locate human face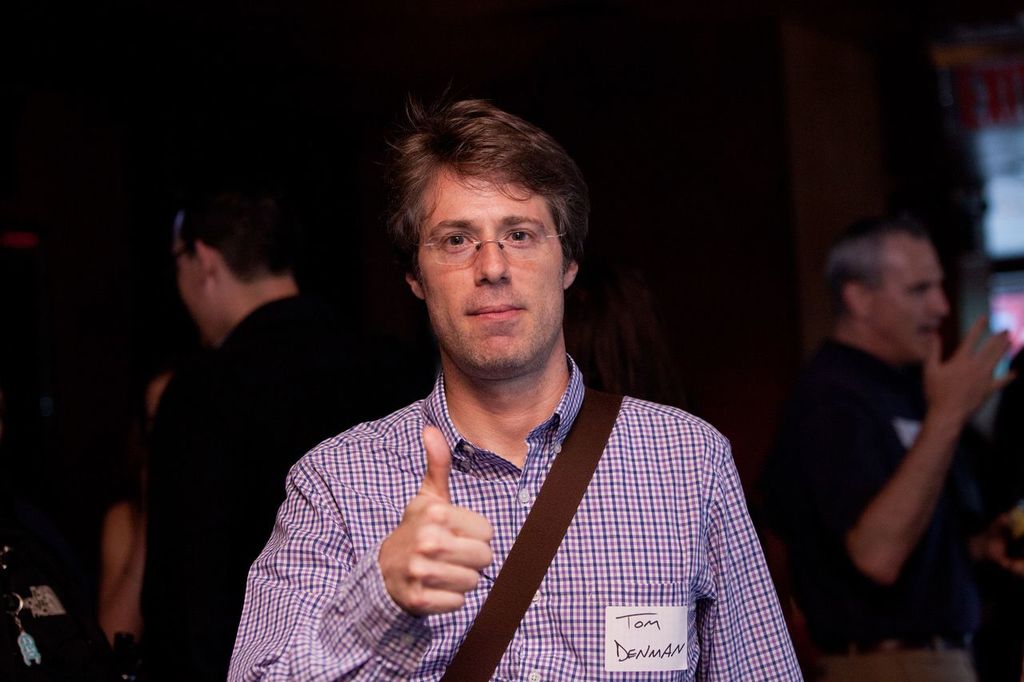
bbox=[418, 164, 563, 367]
